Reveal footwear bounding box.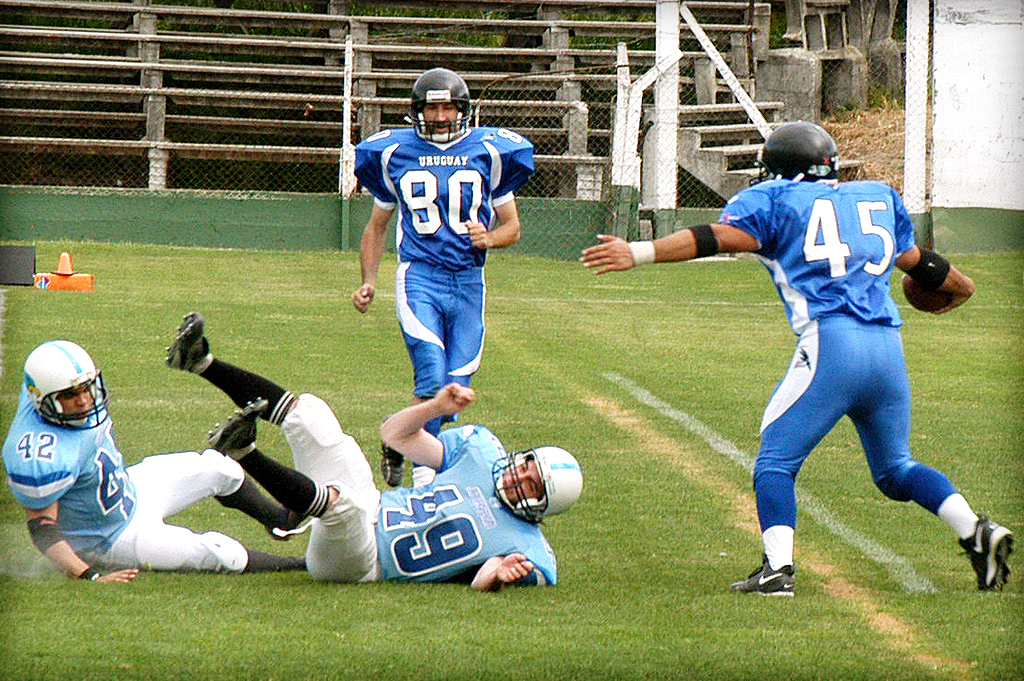
Revealed: {"left": 163, "top": 308, "right": 211, "bottom": 376}.
